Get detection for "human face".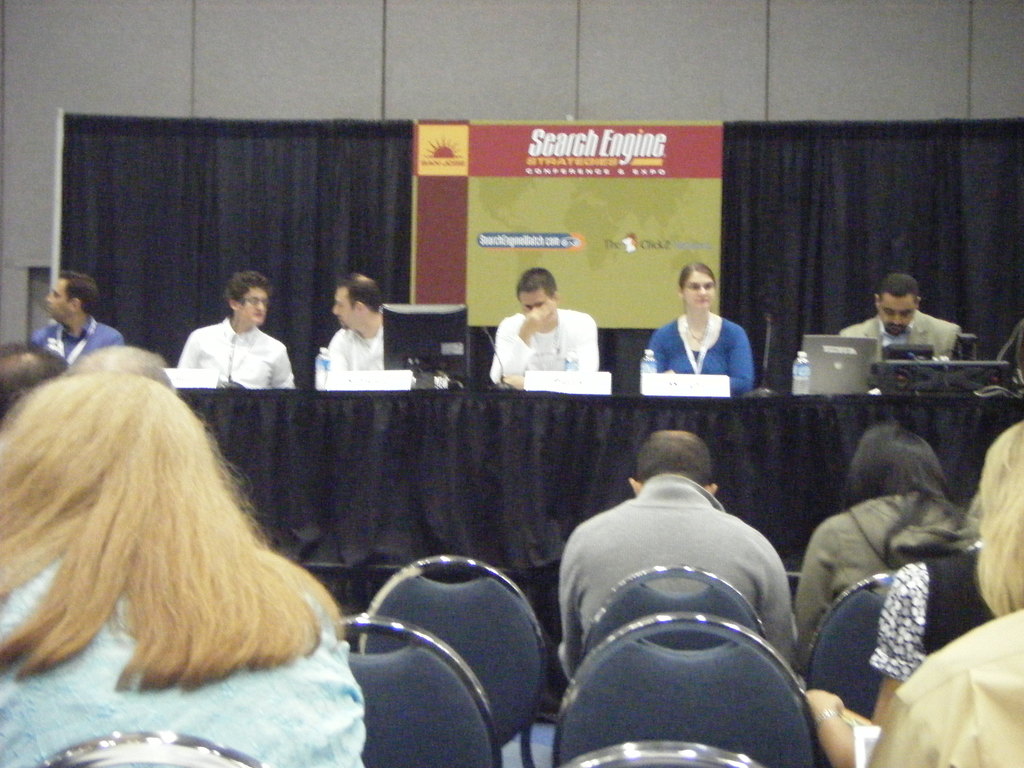
Detection: box=[330, 285, 355, 331].
